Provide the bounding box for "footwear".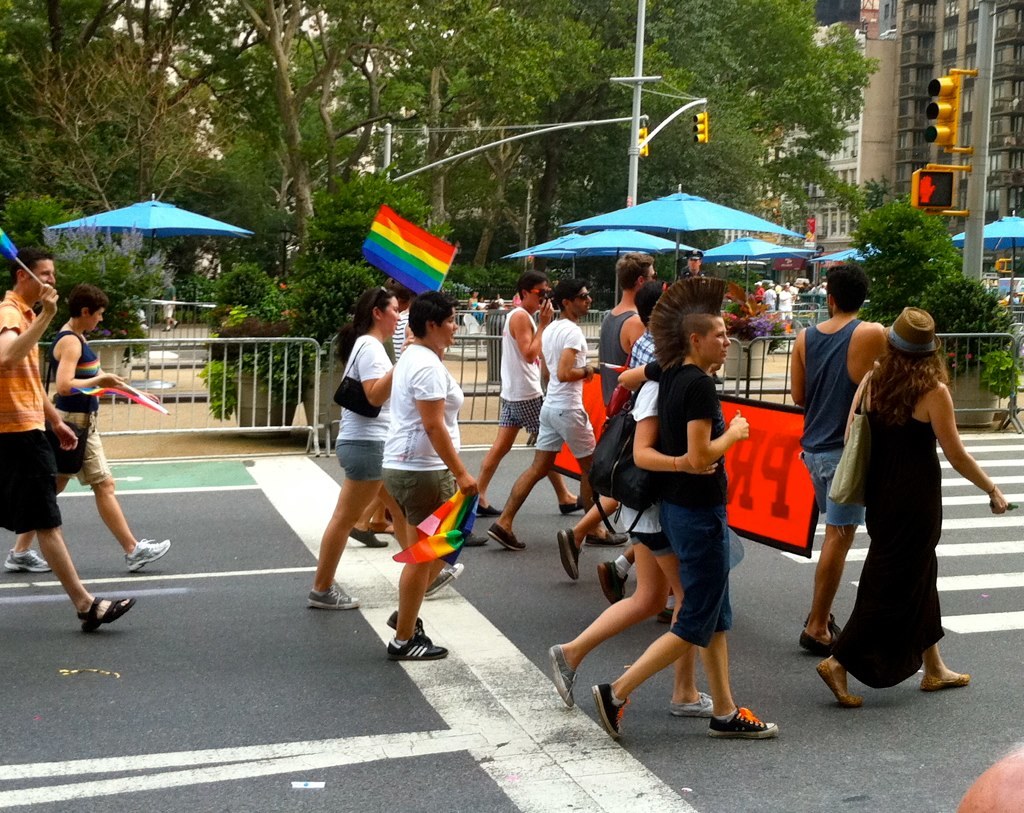
[475, 505, 498, 515].
